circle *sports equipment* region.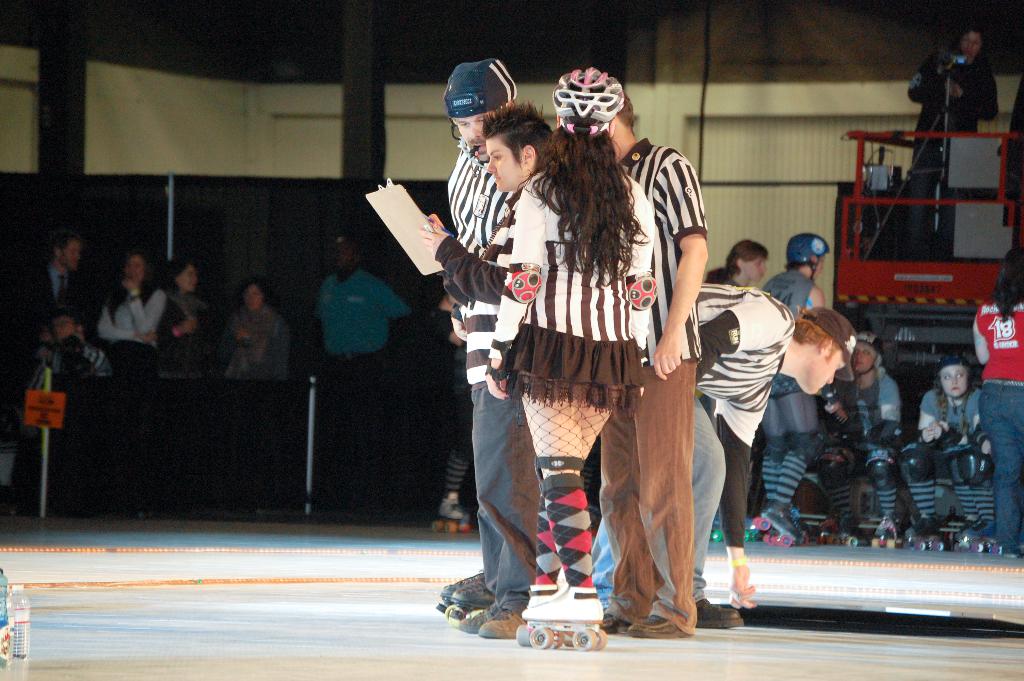
Region: left=440, top=569, right=484, bottom=615.
